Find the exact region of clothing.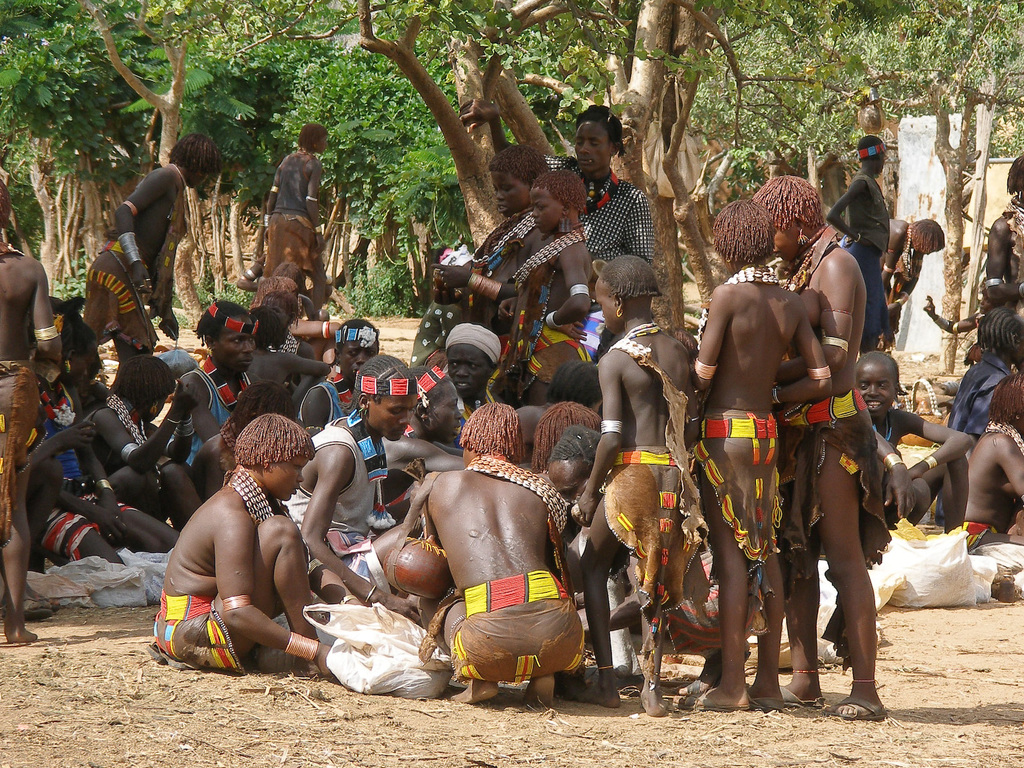
Exact region: left=86, top=173, right=190, bottom=353.
